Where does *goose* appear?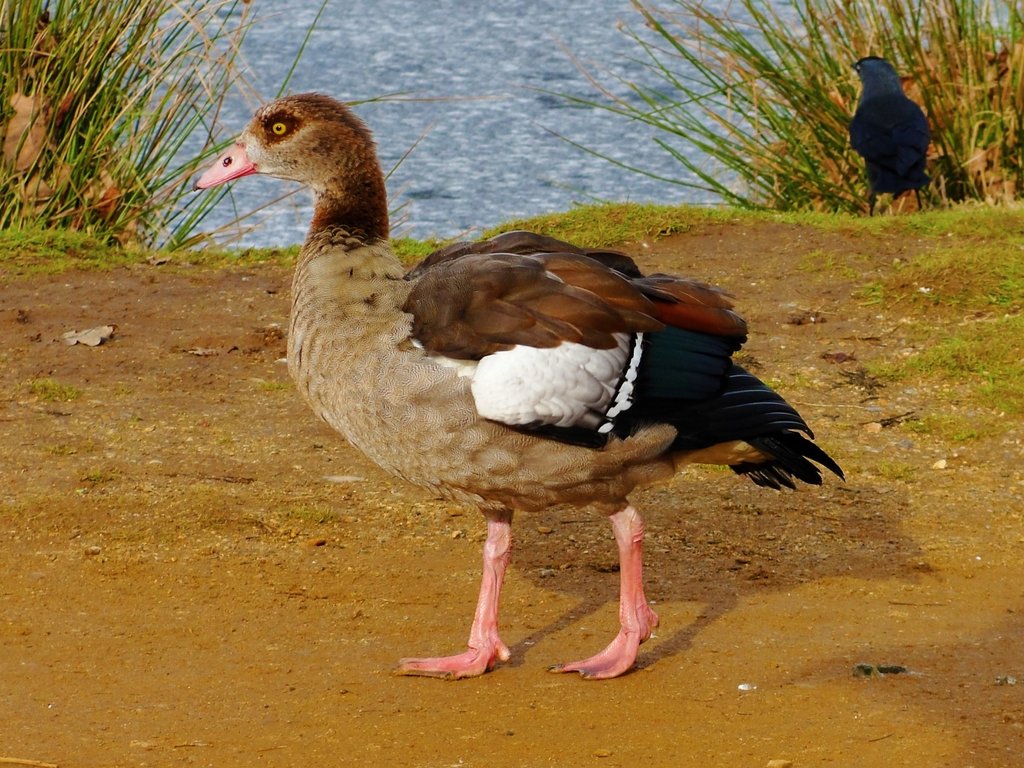
Appears at {"x1": 191, "y1": 91, "x2": 849, "y2": 682}.
